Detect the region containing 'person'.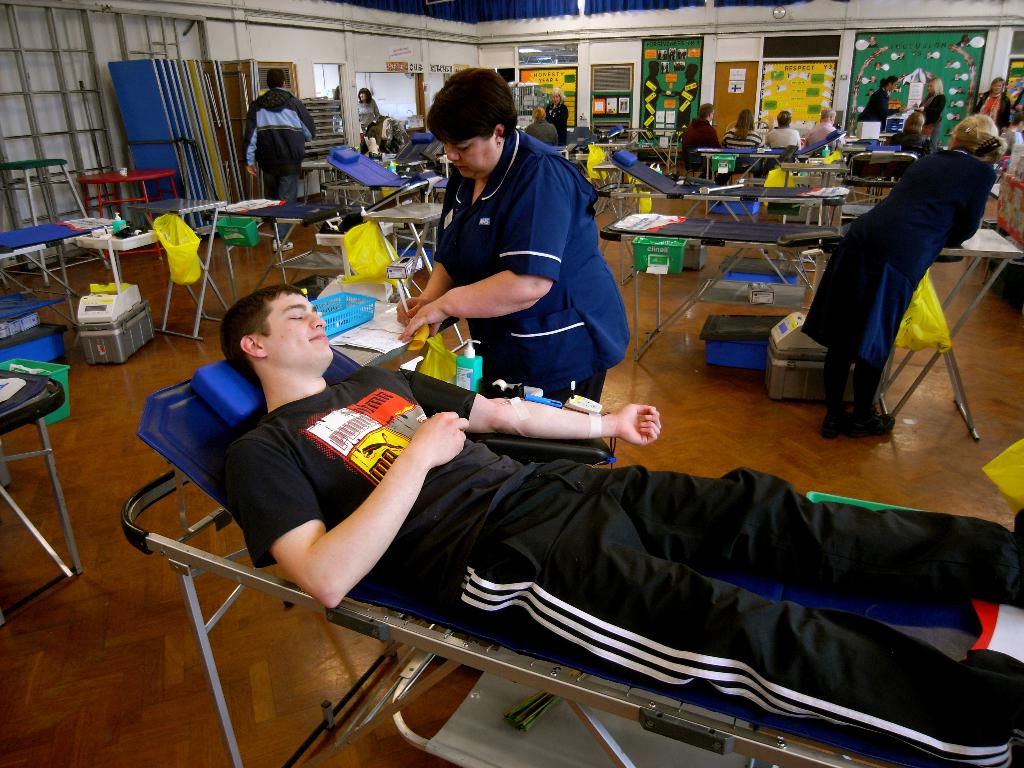
{"x1": 803, "y1": 113, "x2": 1012, "y2": 441}.
